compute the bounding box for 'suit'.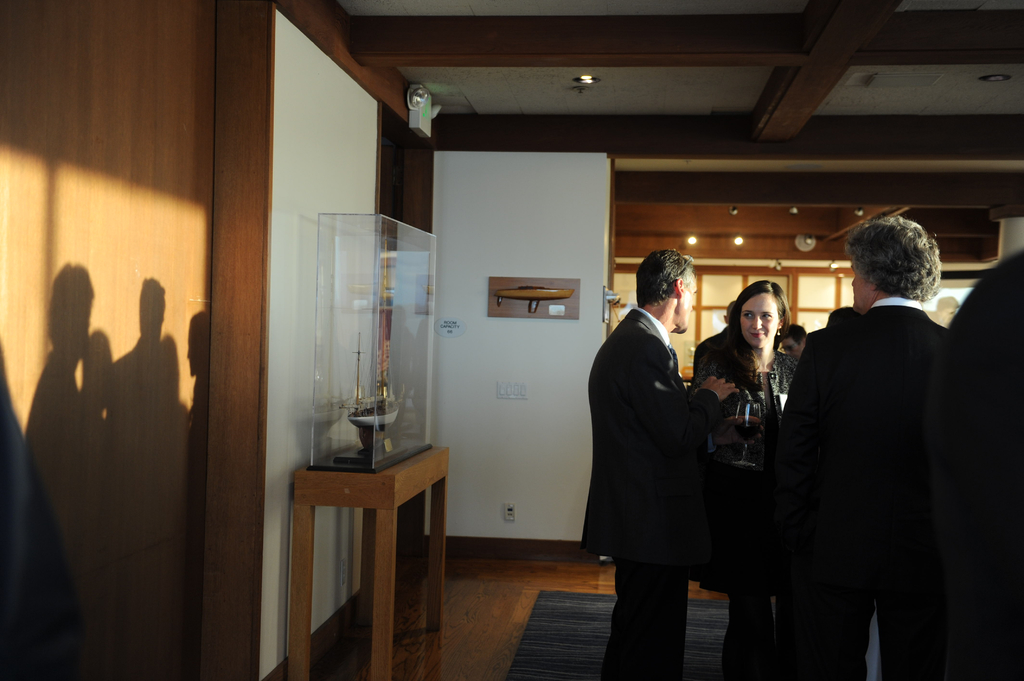
pyautogui.locateOnScreen(693, 326, 735, 383).
